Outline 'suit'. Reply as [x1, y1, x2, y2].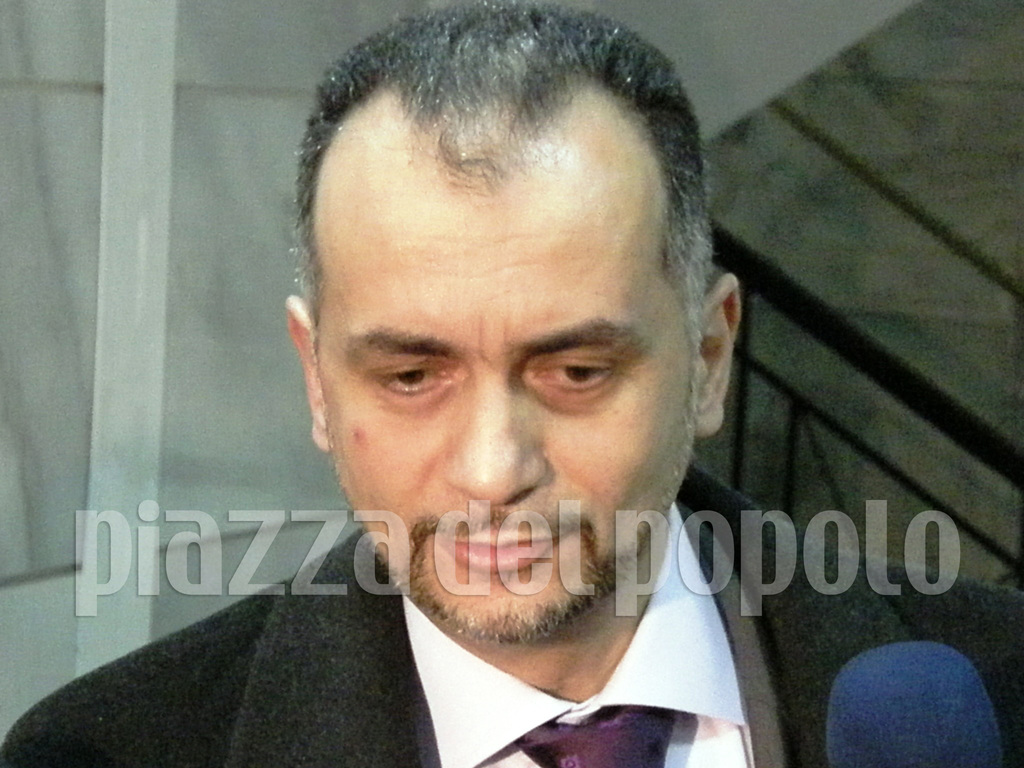
[0, 461, 1023, 767].
